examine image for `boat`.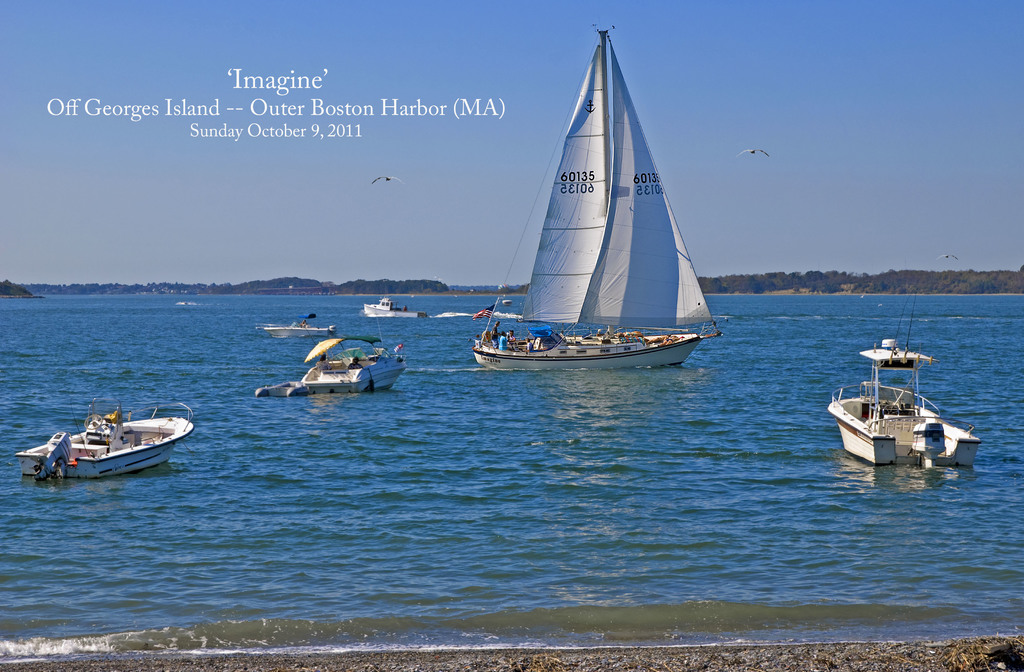
Examination result: 825:295:982:472.
